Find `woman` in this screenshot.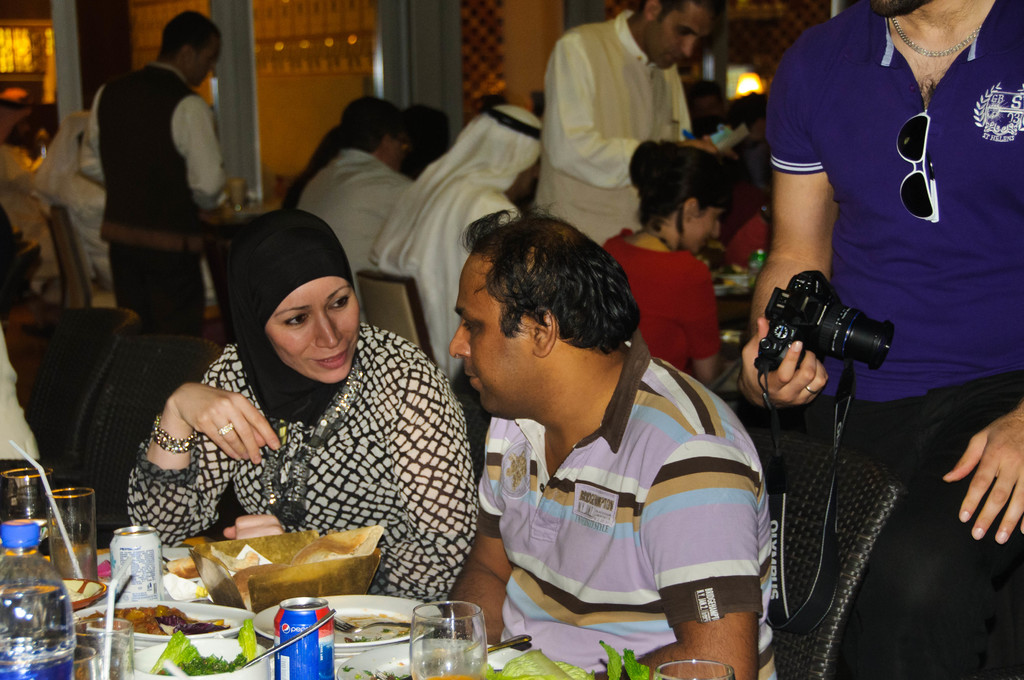
The bounding box for `woman` is 590, 140, 732, 385.
